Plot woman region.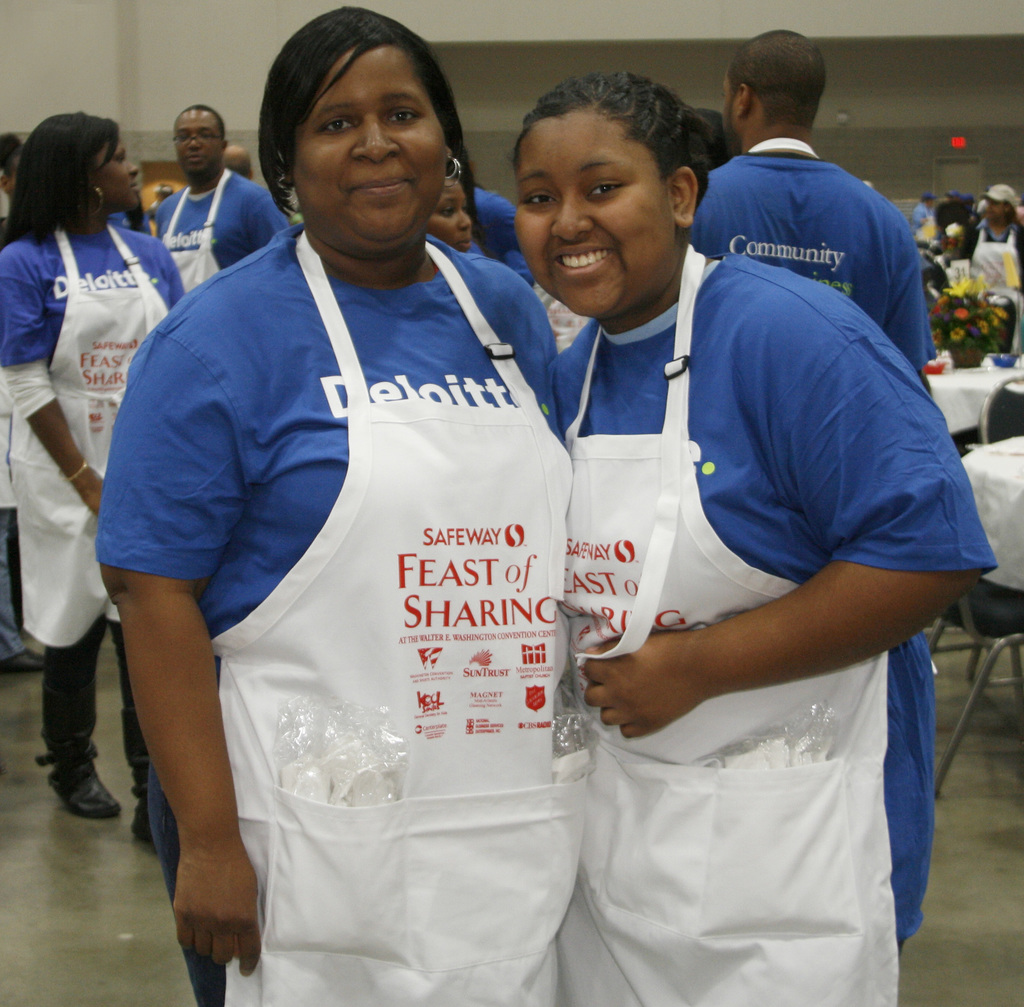
Plotted at crop(98, 4, 592, 1005).
